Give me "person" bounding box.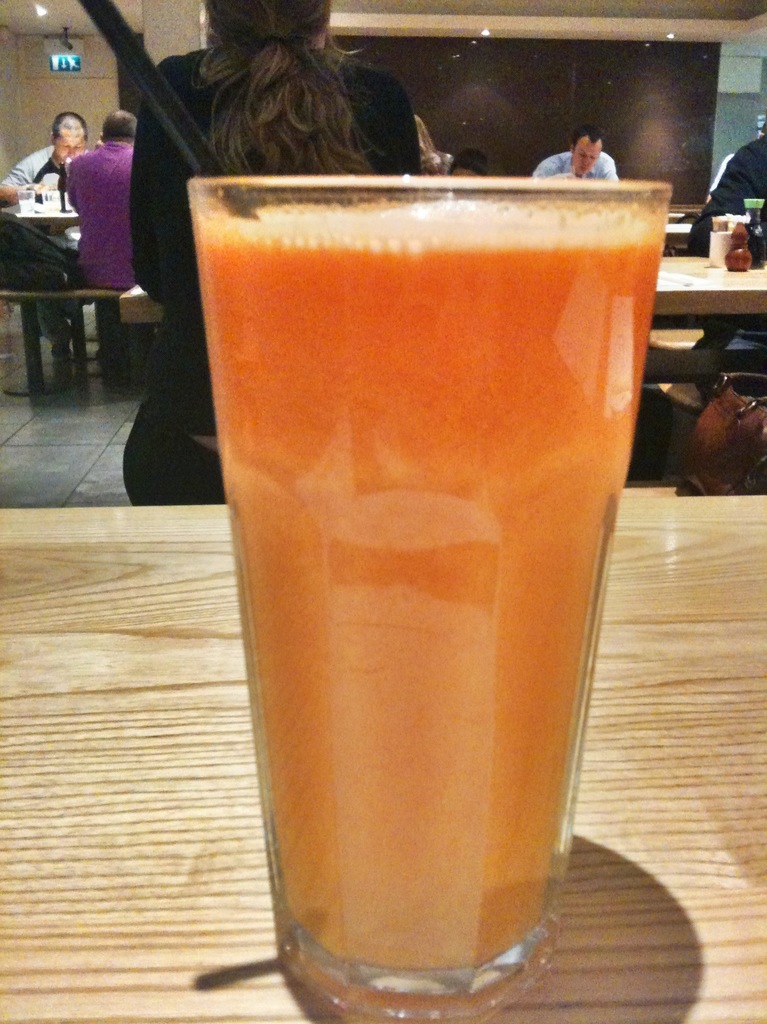
(left=688, top=136, right=766, bottom=271).
